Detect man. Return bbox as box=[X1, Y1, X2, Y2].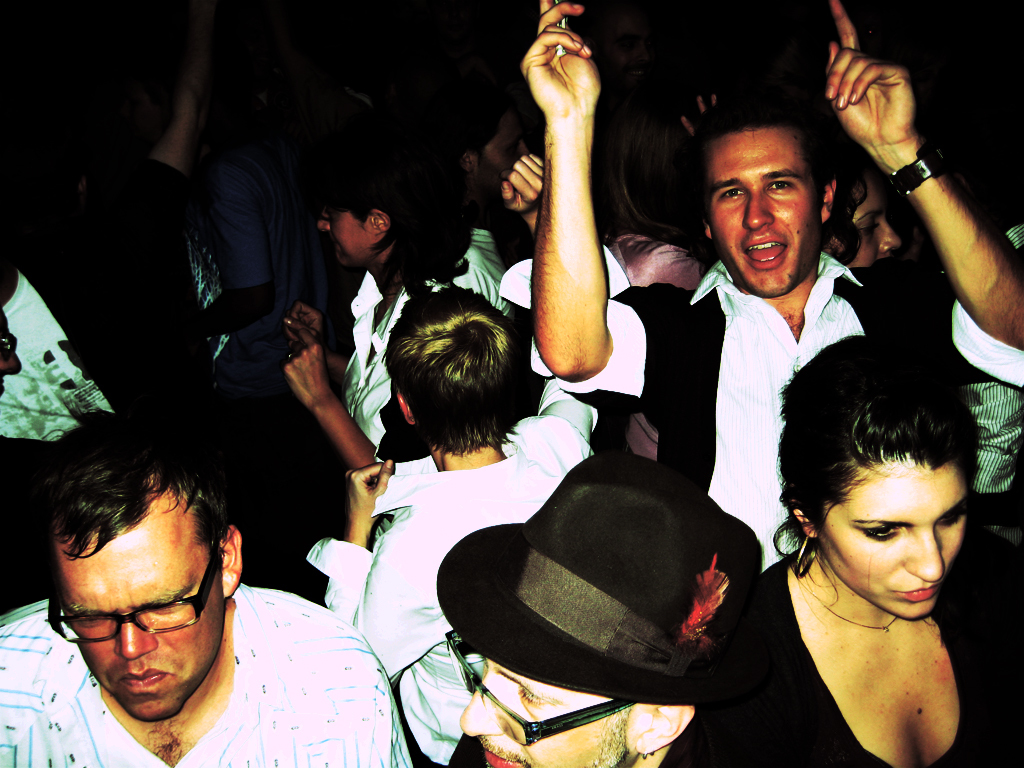
box=[516, 0, 1021, 572].
